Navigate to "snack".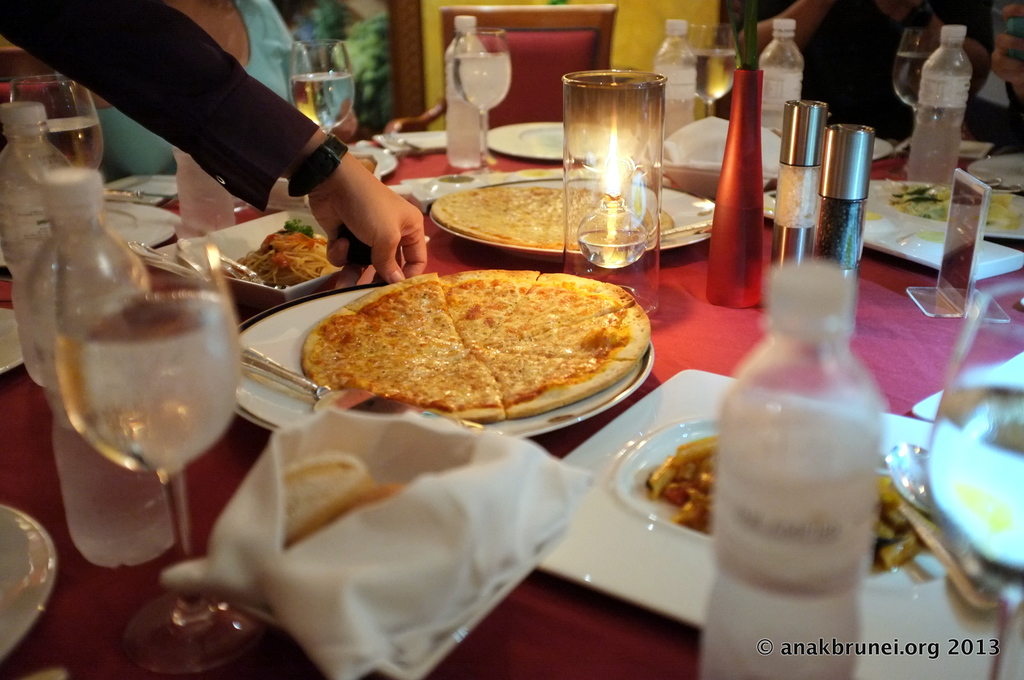
Navigation target: {"left": 291, "top": 278, "right": 626, "bottom": 432}.
